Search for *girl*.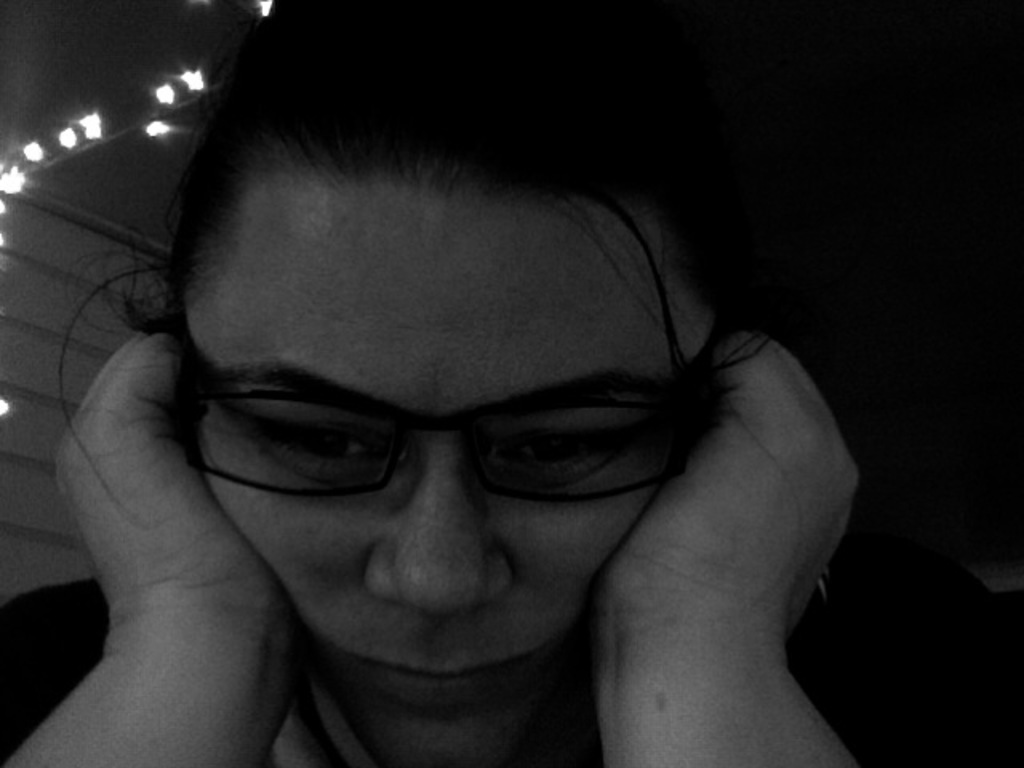
Found at Rect(0, 3, 1022, 766).
